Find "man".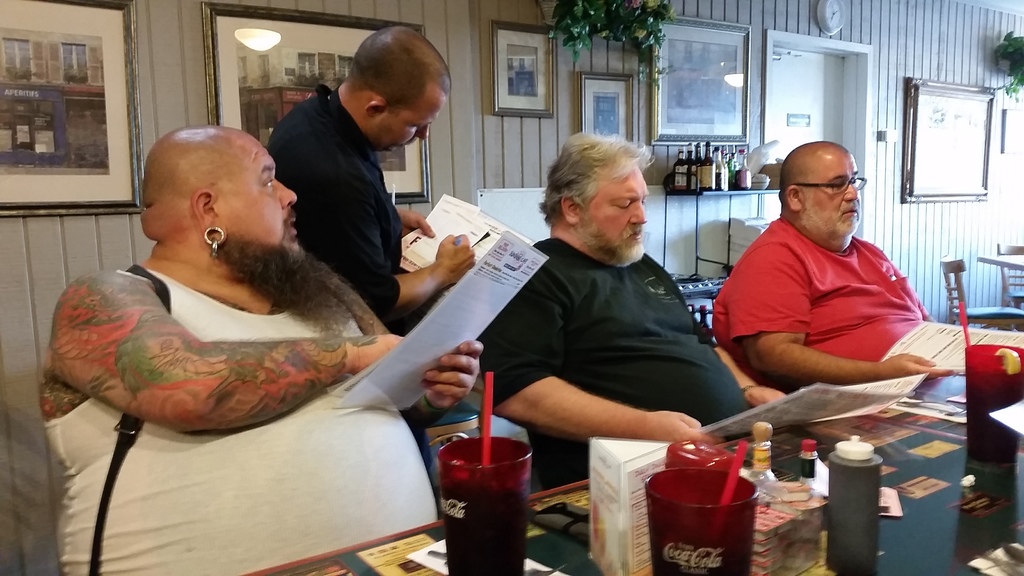
[467, 125, 787, 513].
